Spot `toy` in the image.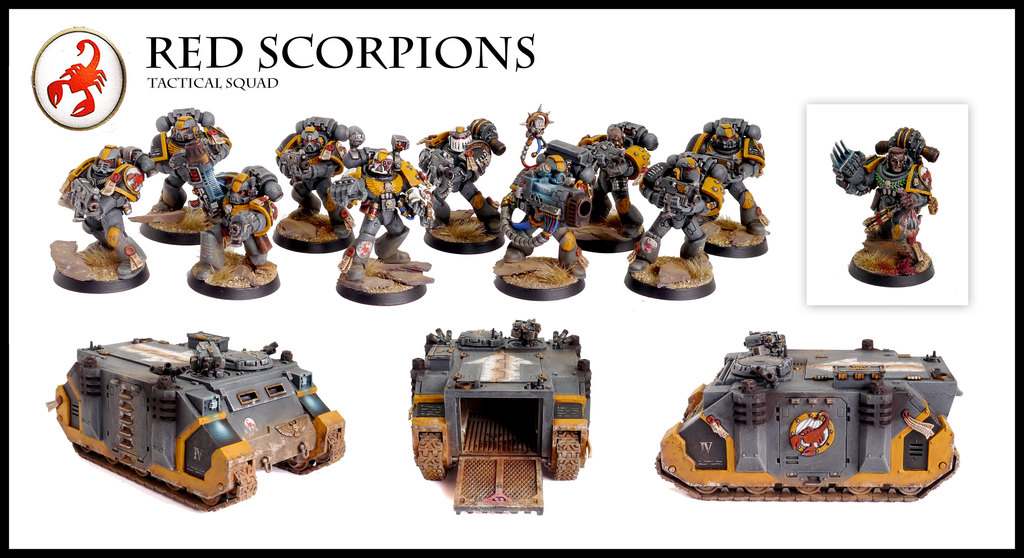
`toy` found at box(179, 163, 287, 280).
